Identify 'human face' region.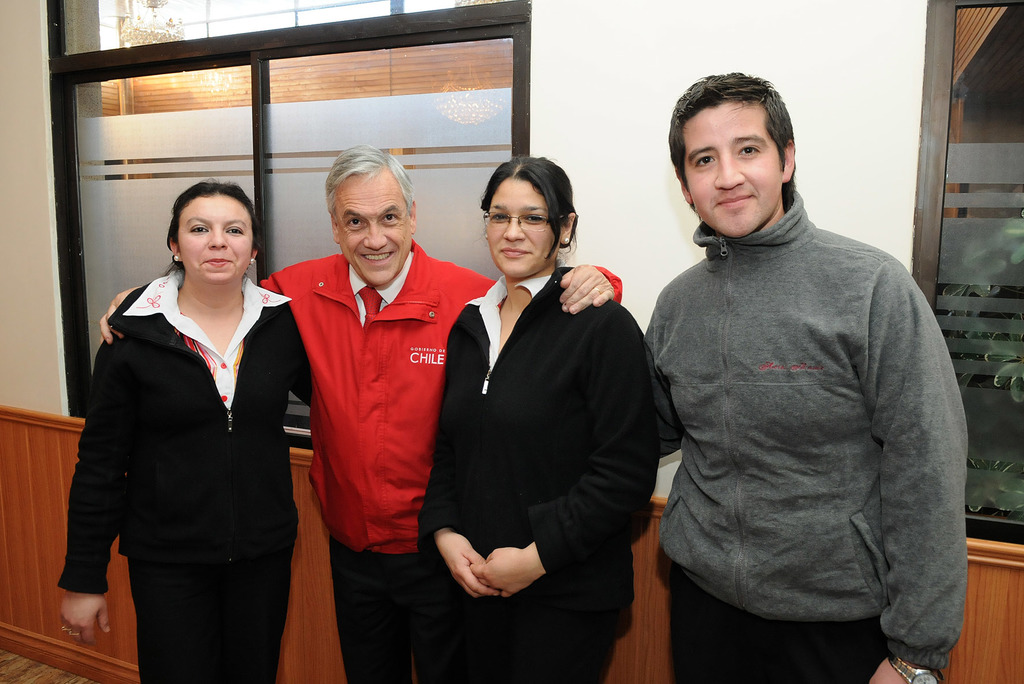
Region: (333, 172, 408, 291).
